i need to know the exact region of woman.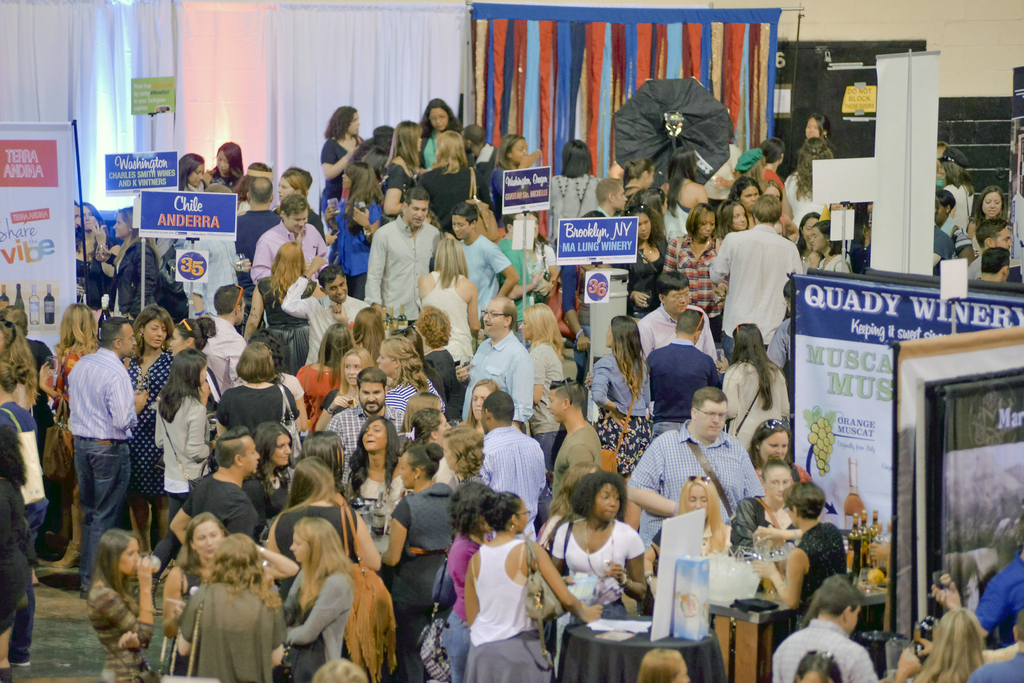
Region: (440,482,551,677).
